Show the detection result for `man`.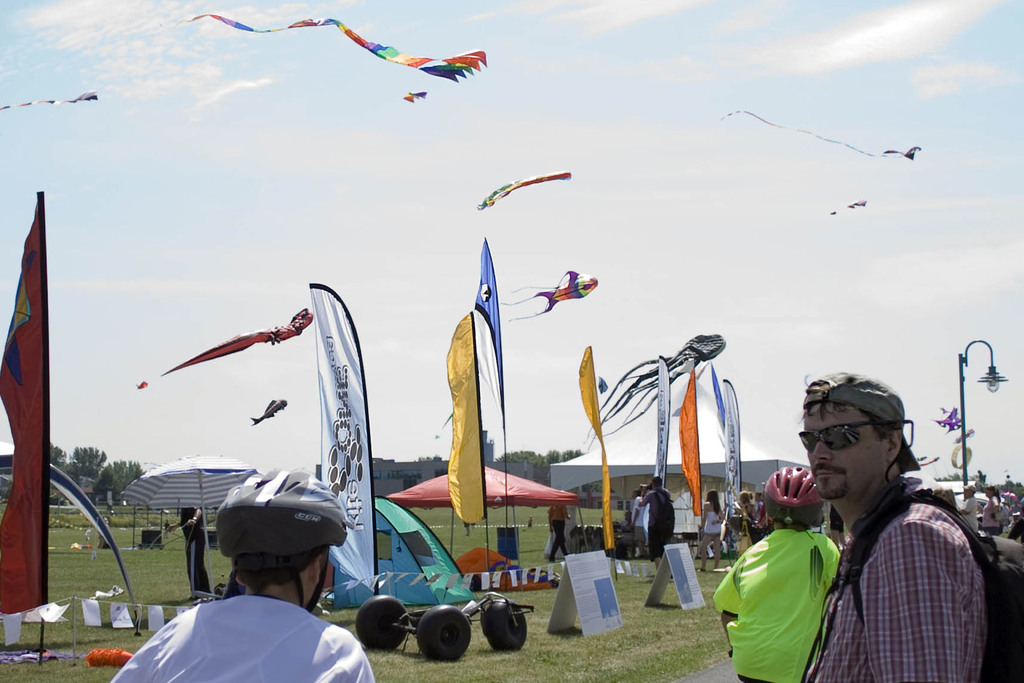
select_region(798, 374, 1023, 682).
